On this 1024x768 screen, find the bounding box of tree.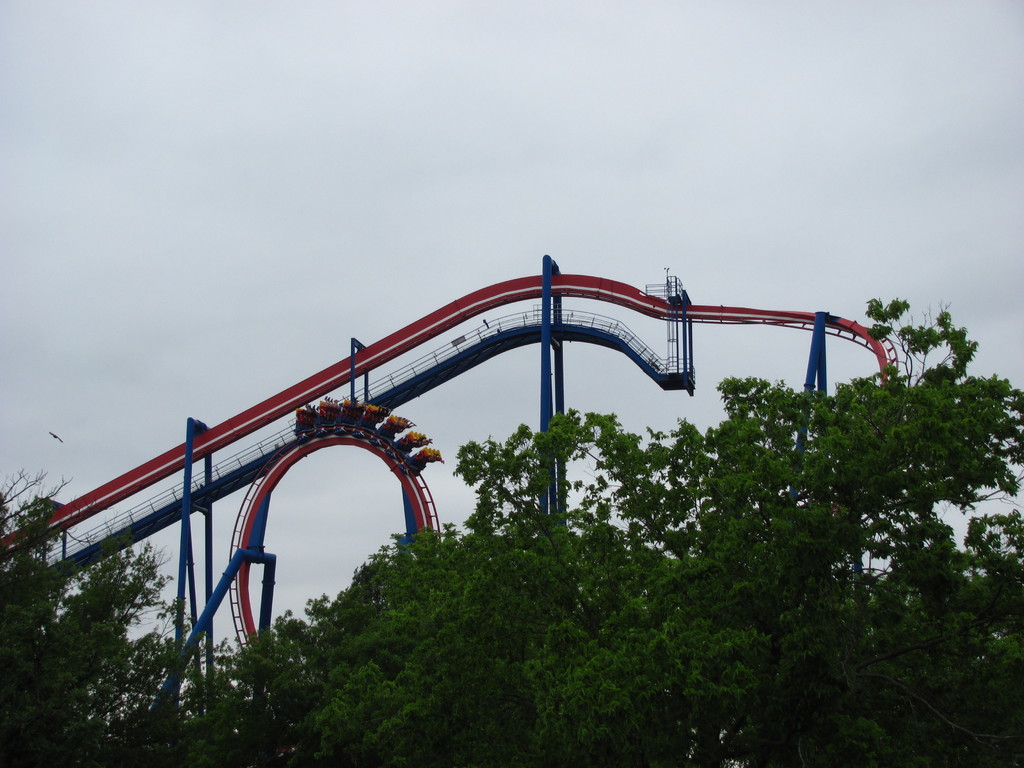
Bounding box: region(218, 410, 618, 767).
